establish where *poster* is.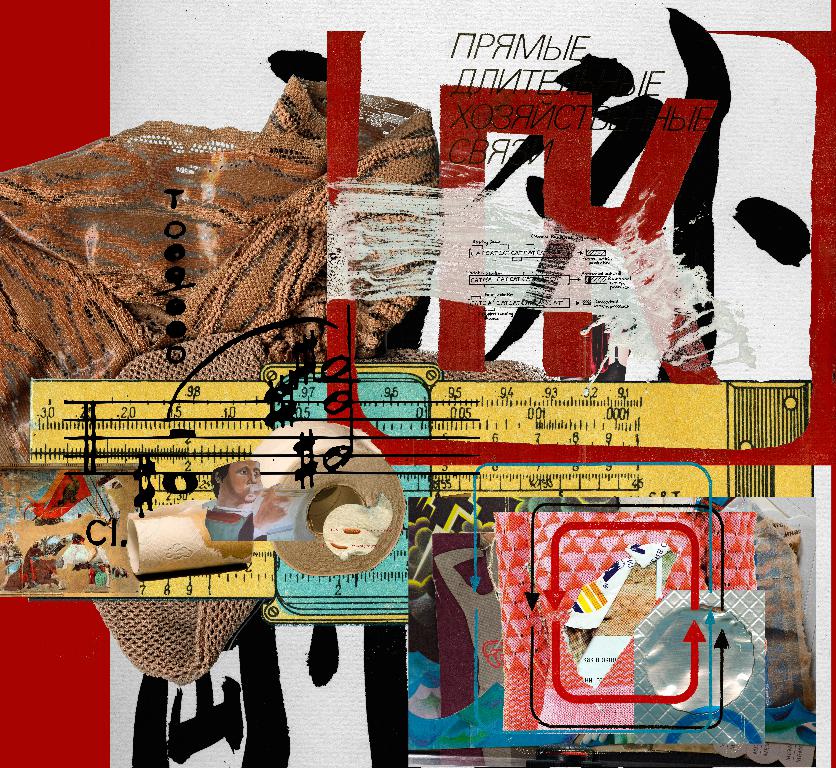
Established at left=0, top=0, right=835, bottom=767.
